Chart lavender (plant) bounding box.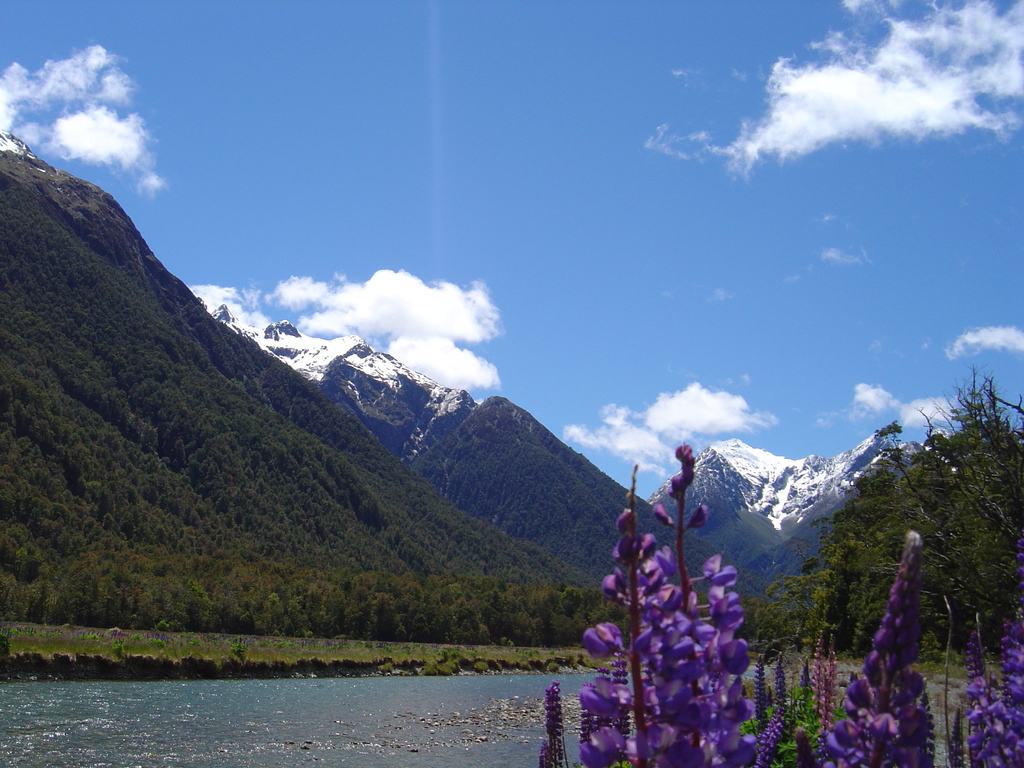
Charted: <region>810, 649, 840, 752</region>.
